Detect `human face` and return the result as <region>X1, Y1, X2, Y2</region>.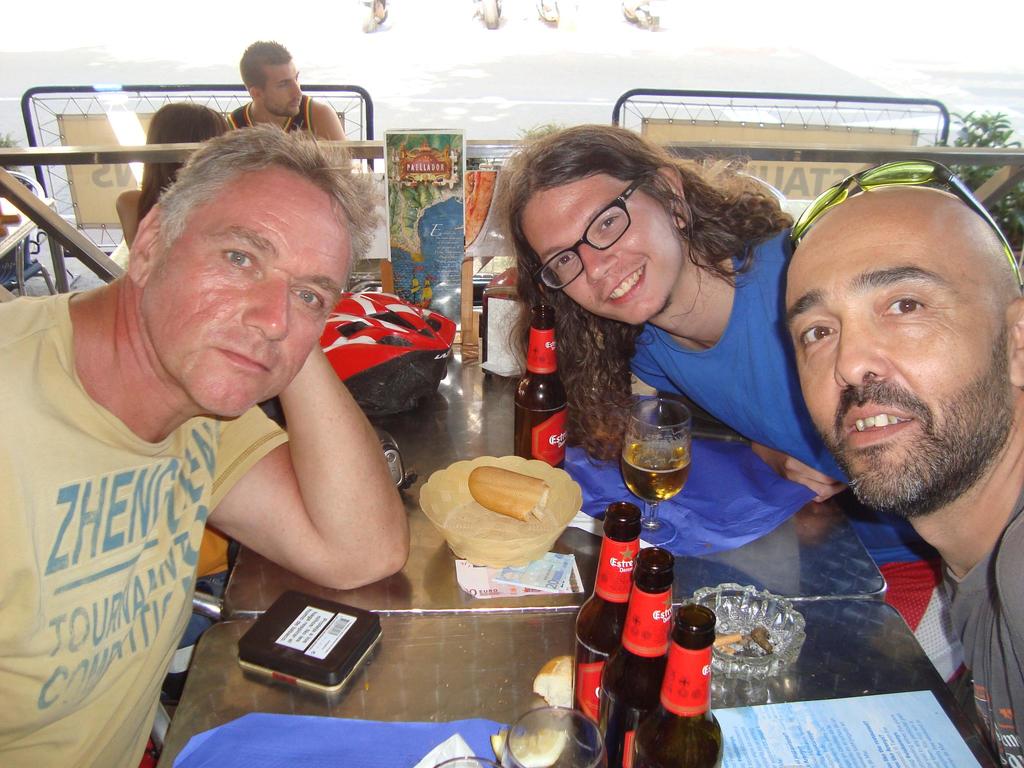
<region>519, 173, 681, 323</region>.
